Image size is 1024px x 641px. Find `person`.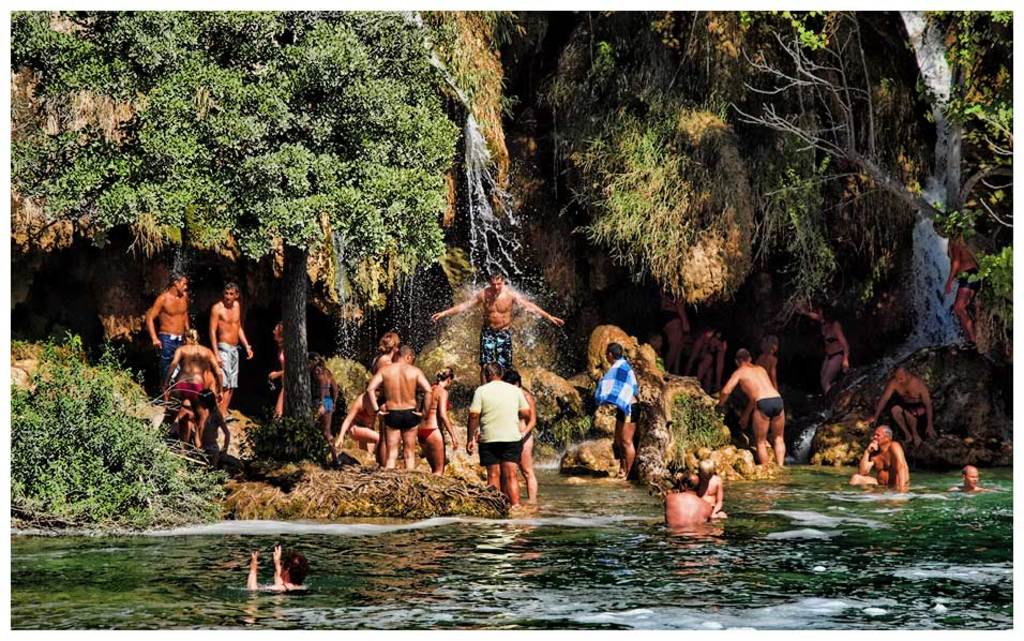
(left=265, top=320, right=284, bottom=417).
